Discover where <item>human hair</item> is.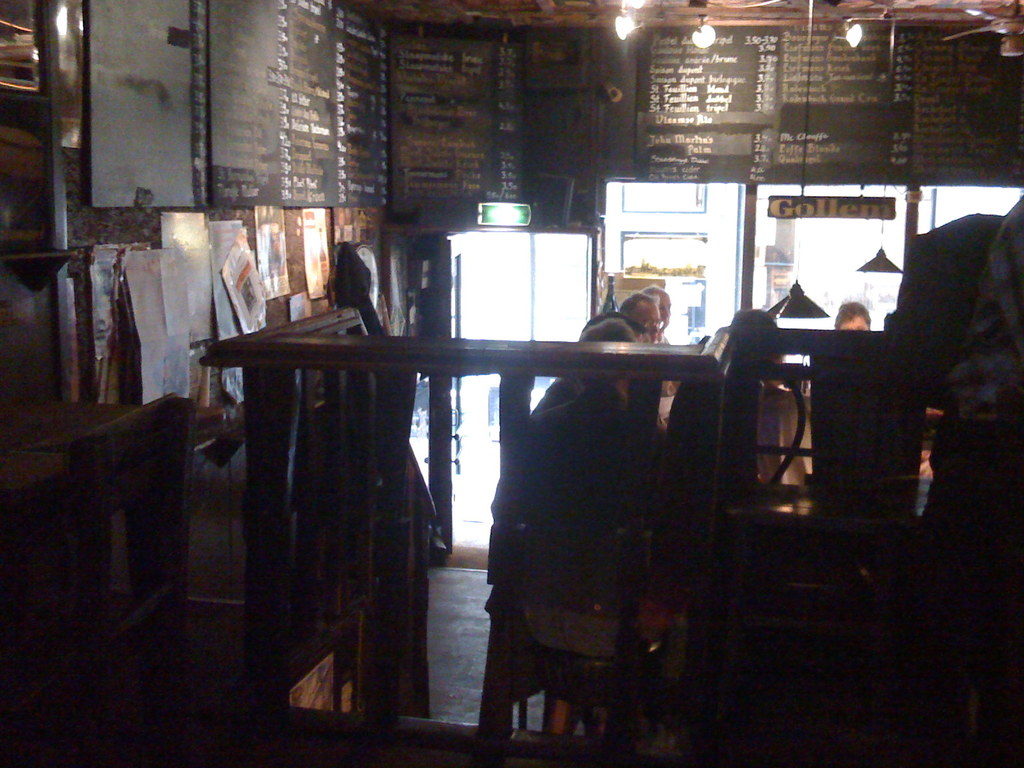
Discovered at <box>575,317,636,383</box>.
